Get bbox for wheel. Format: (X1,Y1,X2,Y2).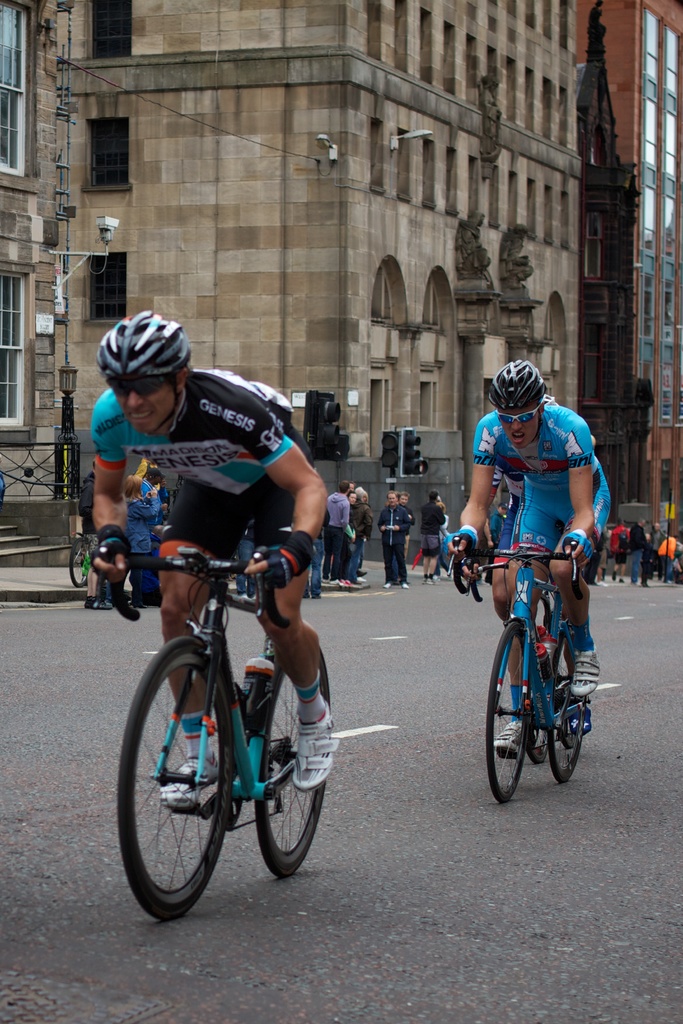
(70,538,90,587).
